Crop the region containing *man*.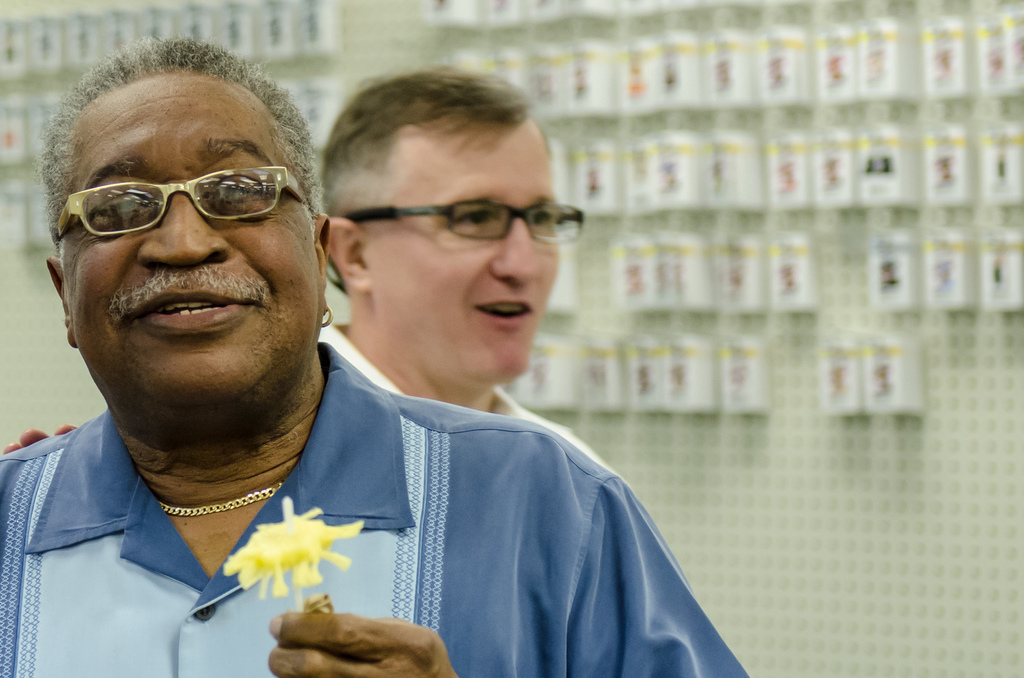
Crop region: BBox(1, 66, 616, 466).
